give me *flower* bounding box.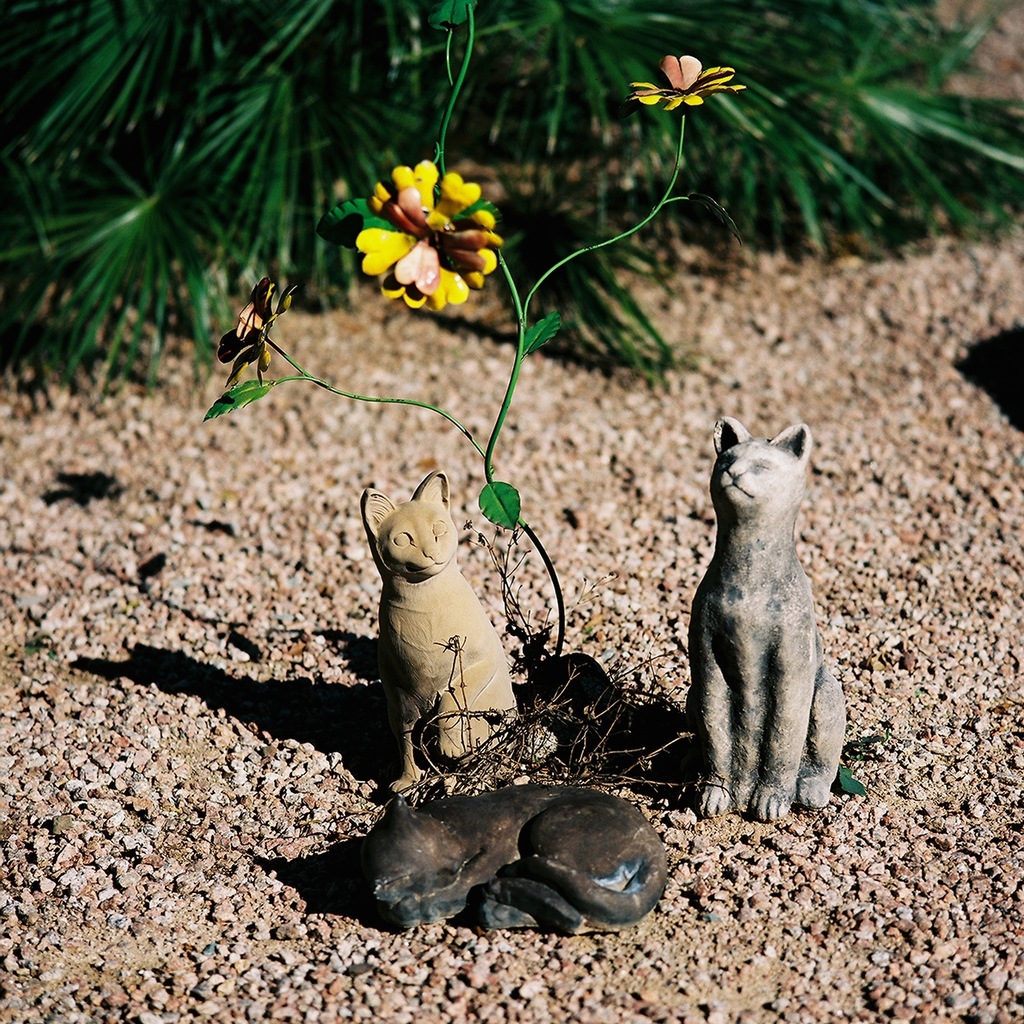
627:53:745:115.
